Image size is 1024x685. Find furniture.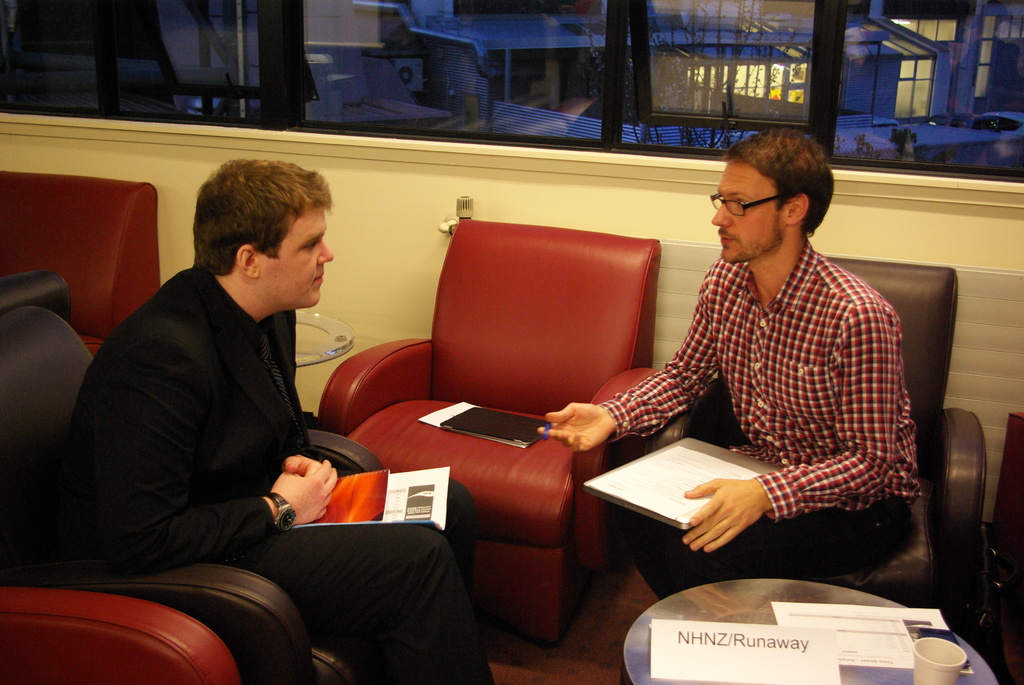
x1=632, y1=256, x2=989, y2=644.
